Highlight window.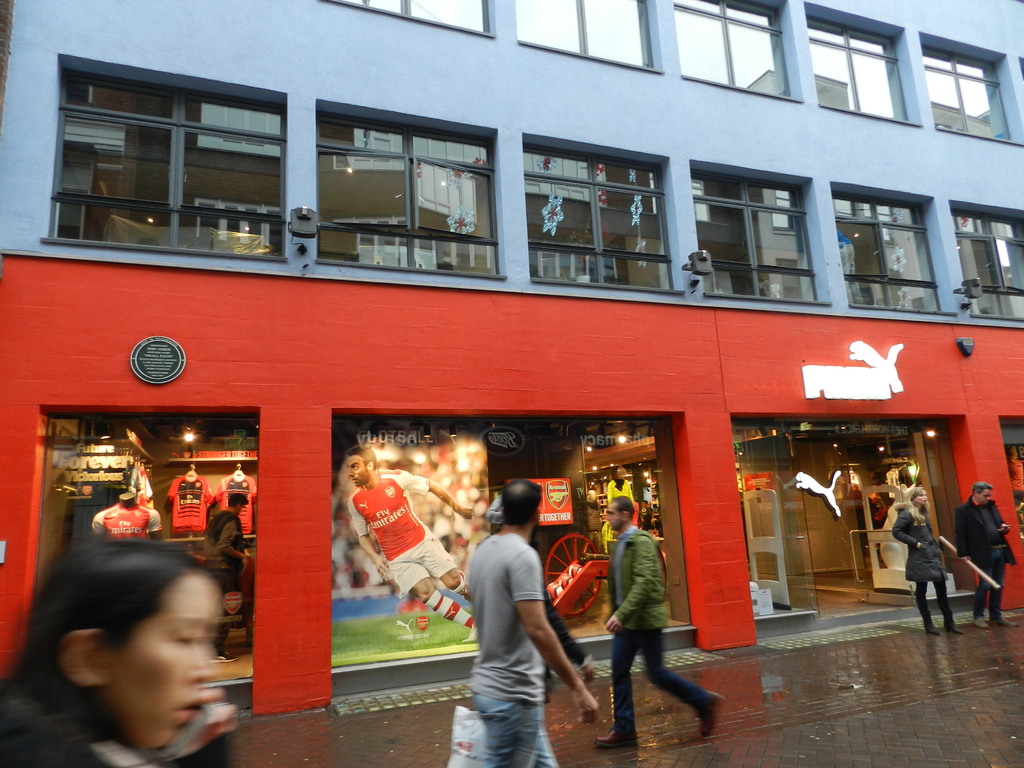
Highlighted region: 831,189,946,316.
